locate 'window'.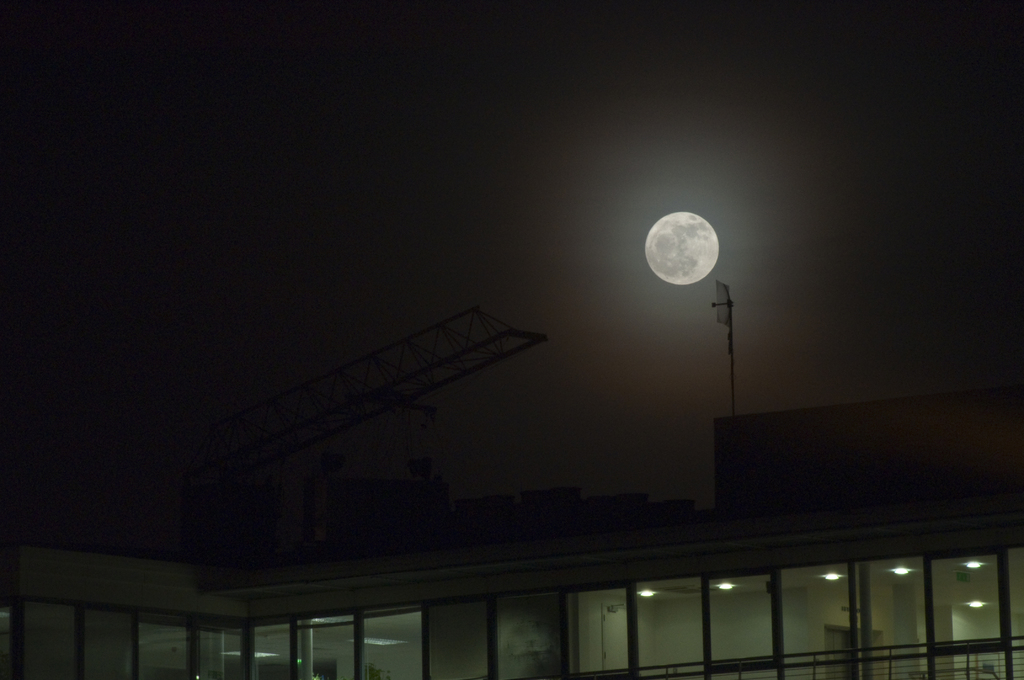
Bounding box: [709,569,787,679].
